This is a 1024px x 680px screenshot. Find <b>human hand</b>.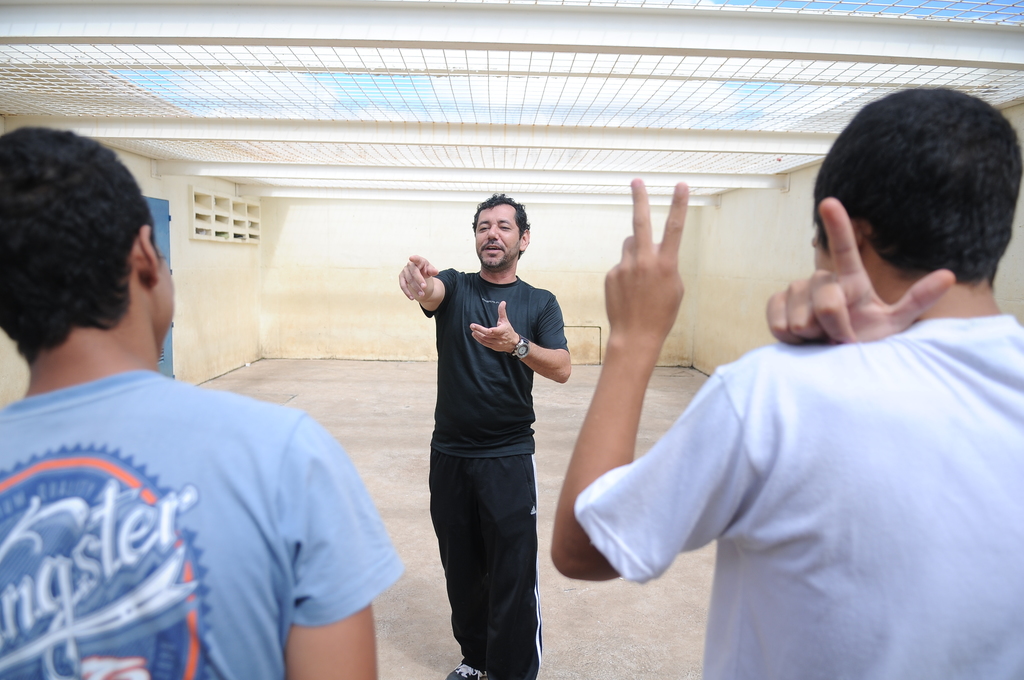
Bounding box: [604, 175, 689, 343].
